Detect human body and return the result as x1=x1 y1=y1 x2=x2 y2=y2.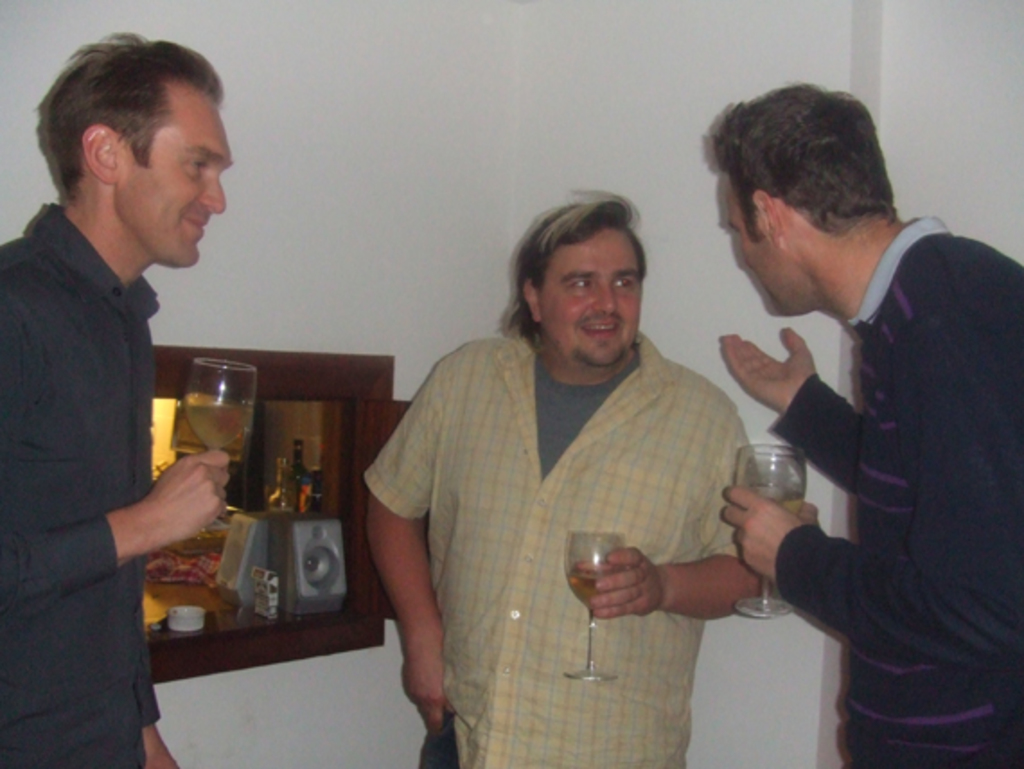
x1=399 y1=230 x2=789 y2=768.
